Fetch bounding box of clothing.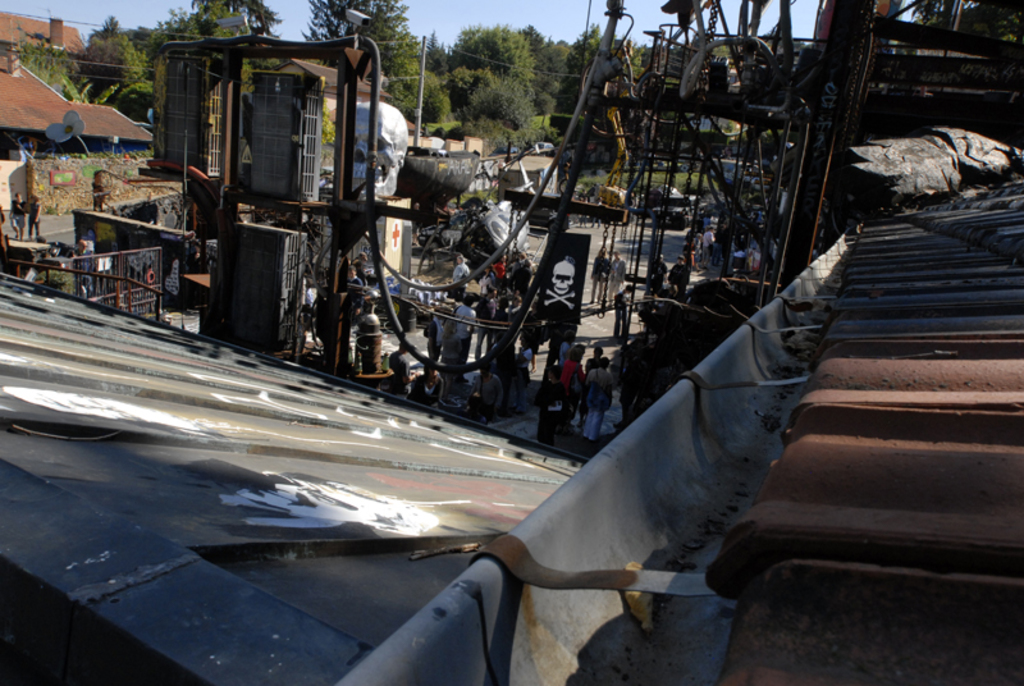
Bbox: 443:328:458:369.
